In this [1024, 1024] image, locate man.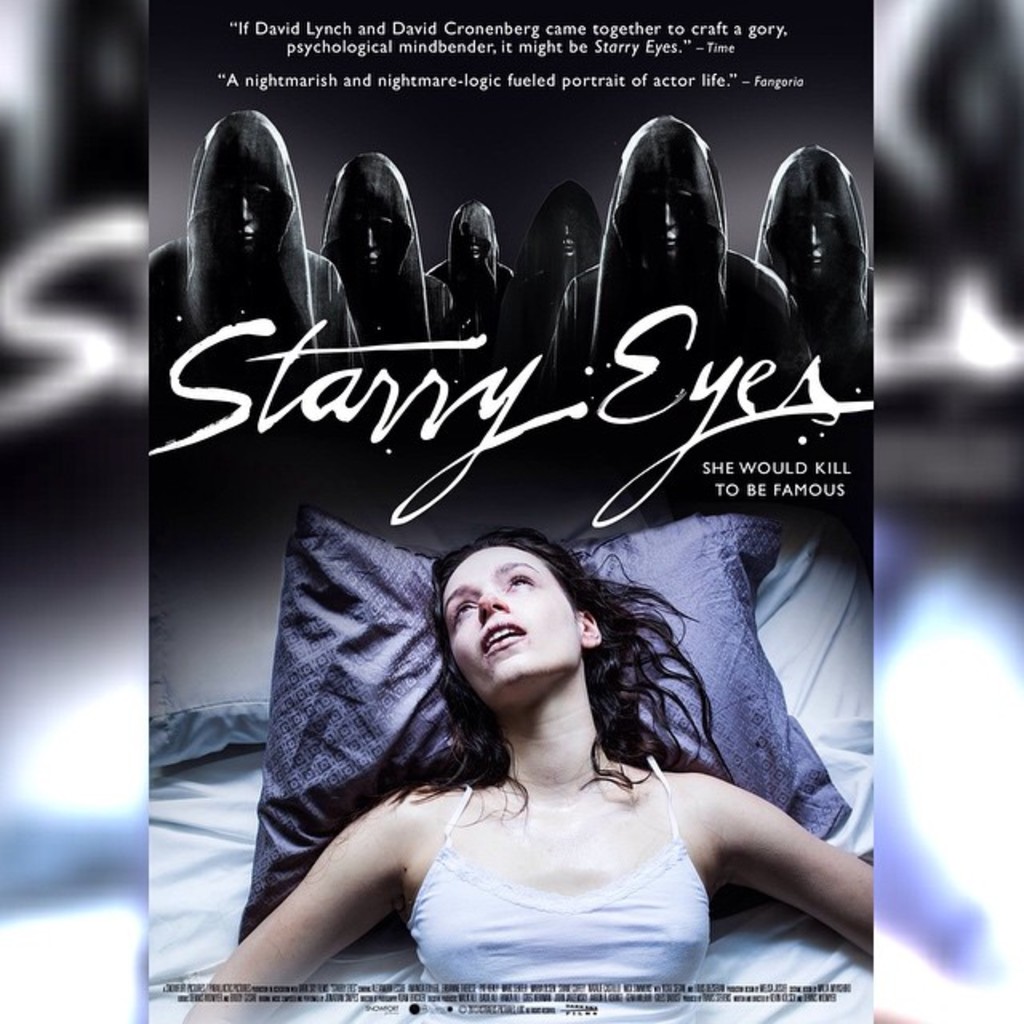
Bounding box: left=133, top=206, right=954, bottom=979.
